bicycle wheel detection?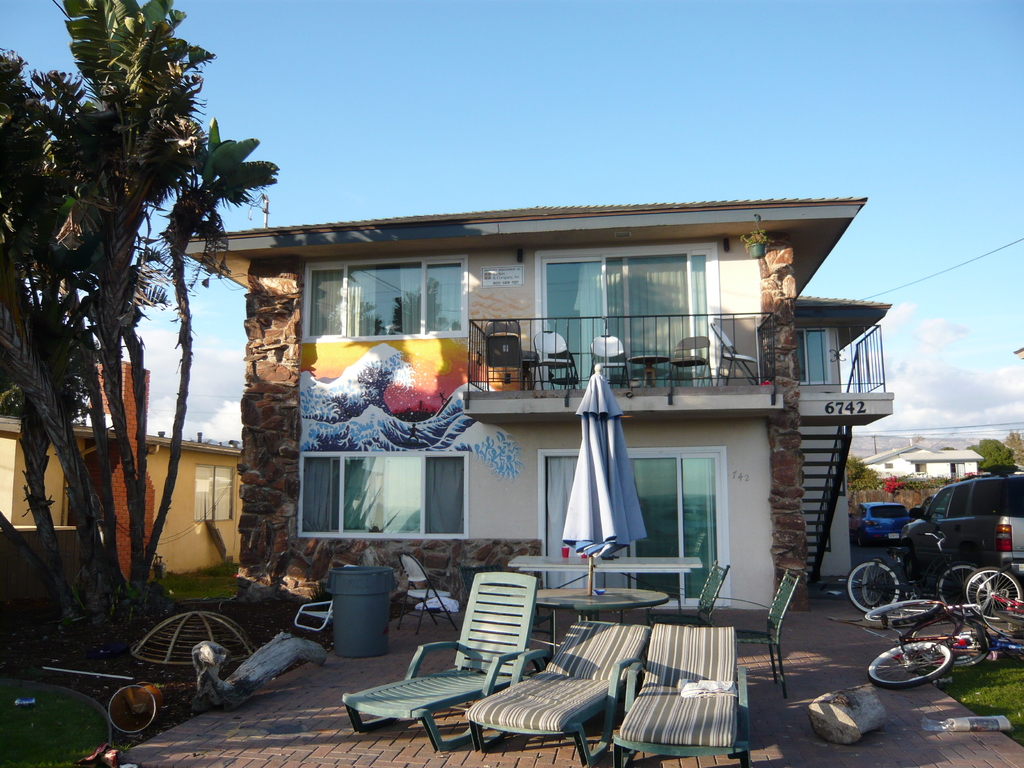
bbox(868, 637, 954, 685)
